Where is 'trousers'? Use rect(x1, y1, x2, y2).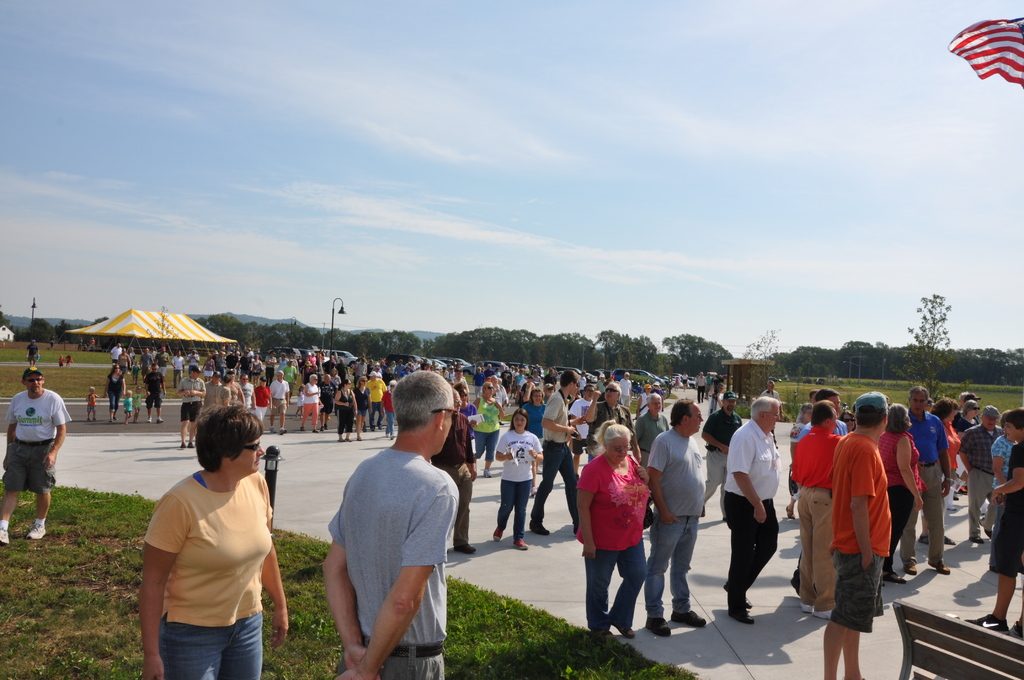
rect(428, 457, 474, 548).
